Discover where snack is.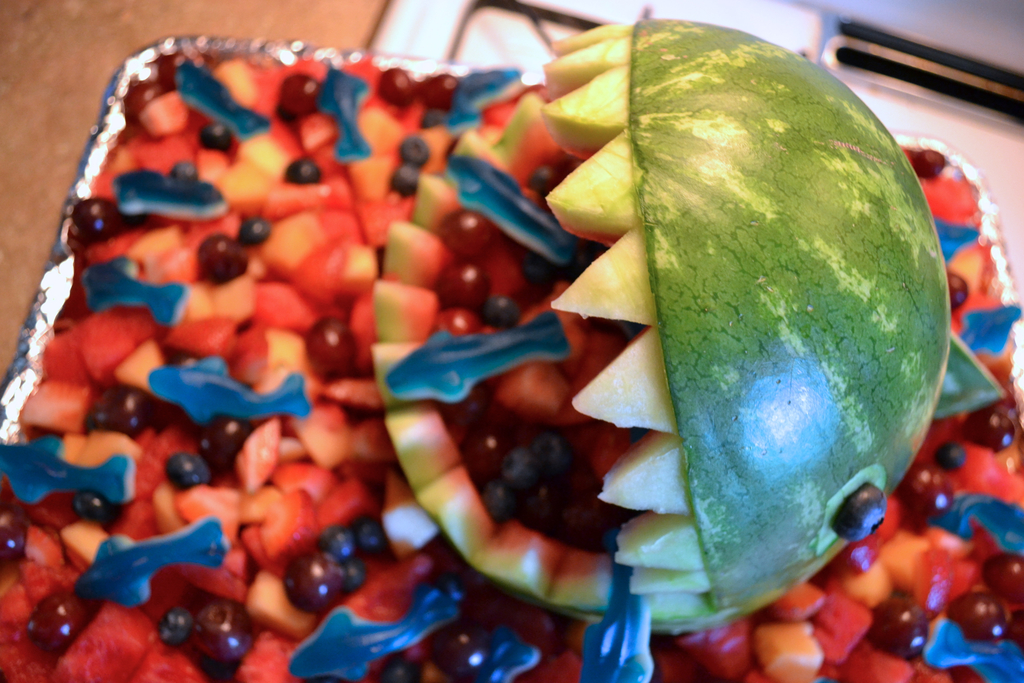
Discovered at box(24, 13, 820, 682).
